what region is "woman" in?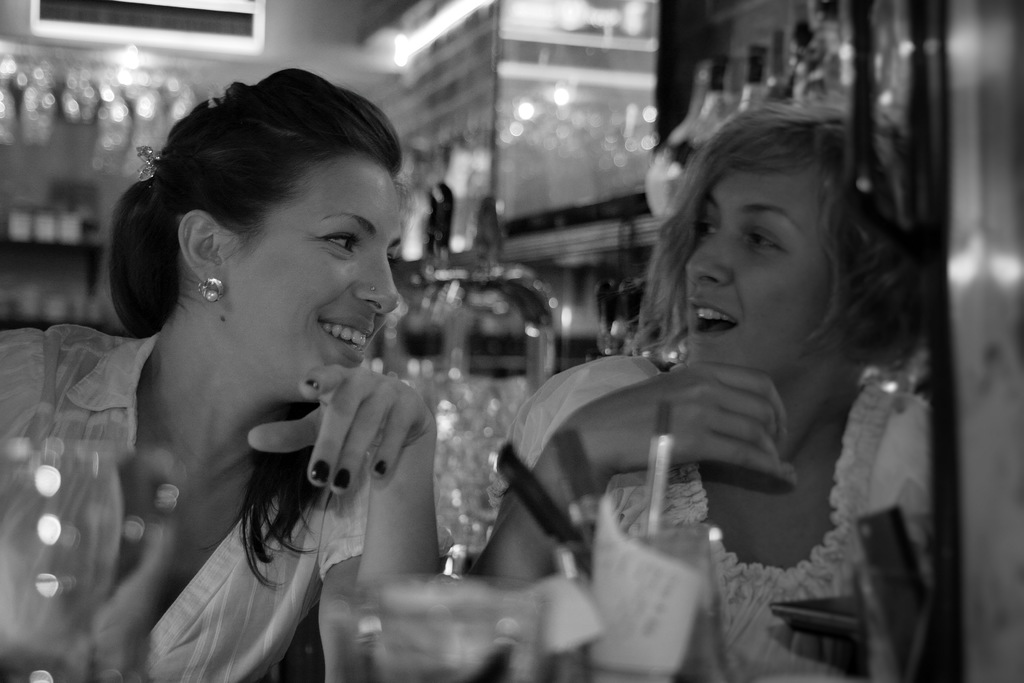
bbox=(471, 98, 942, 682).
